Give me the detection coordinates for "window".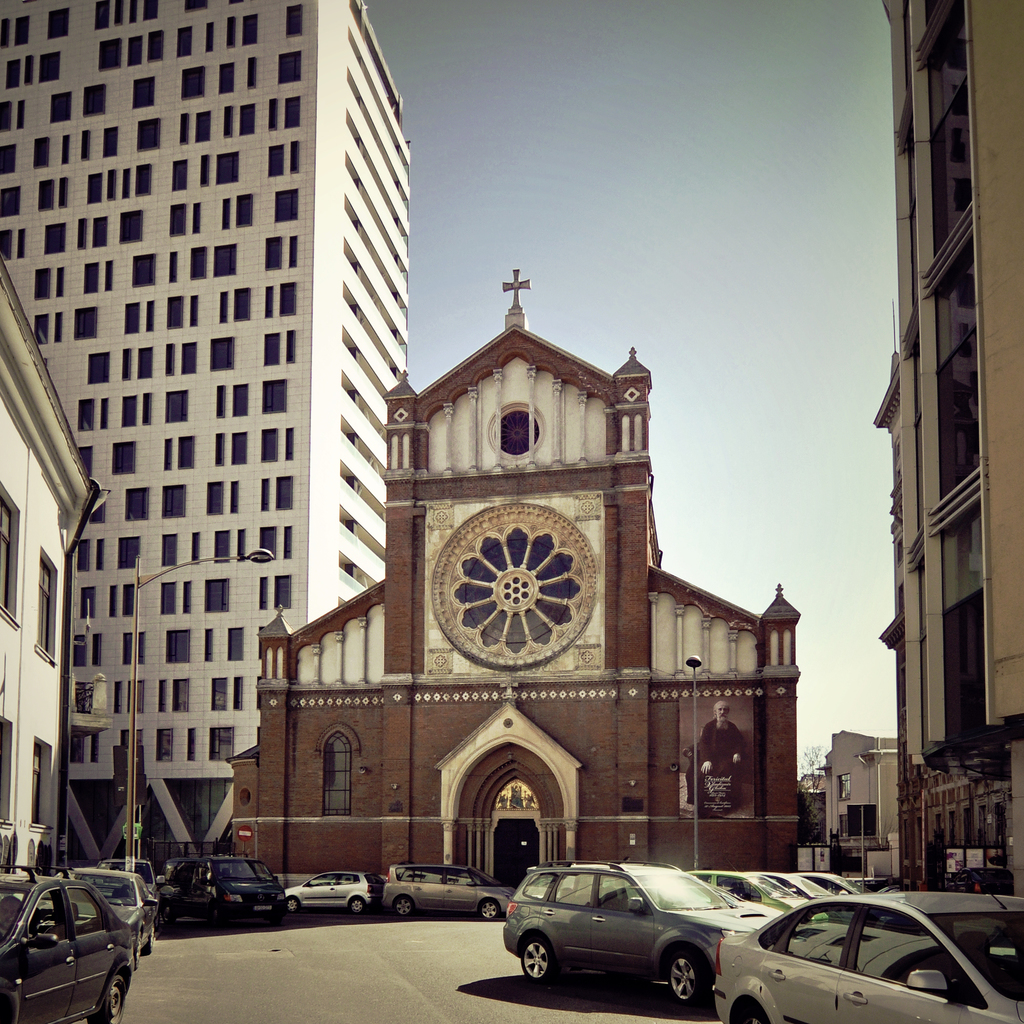
Rect(193, 536, 196, 564).
